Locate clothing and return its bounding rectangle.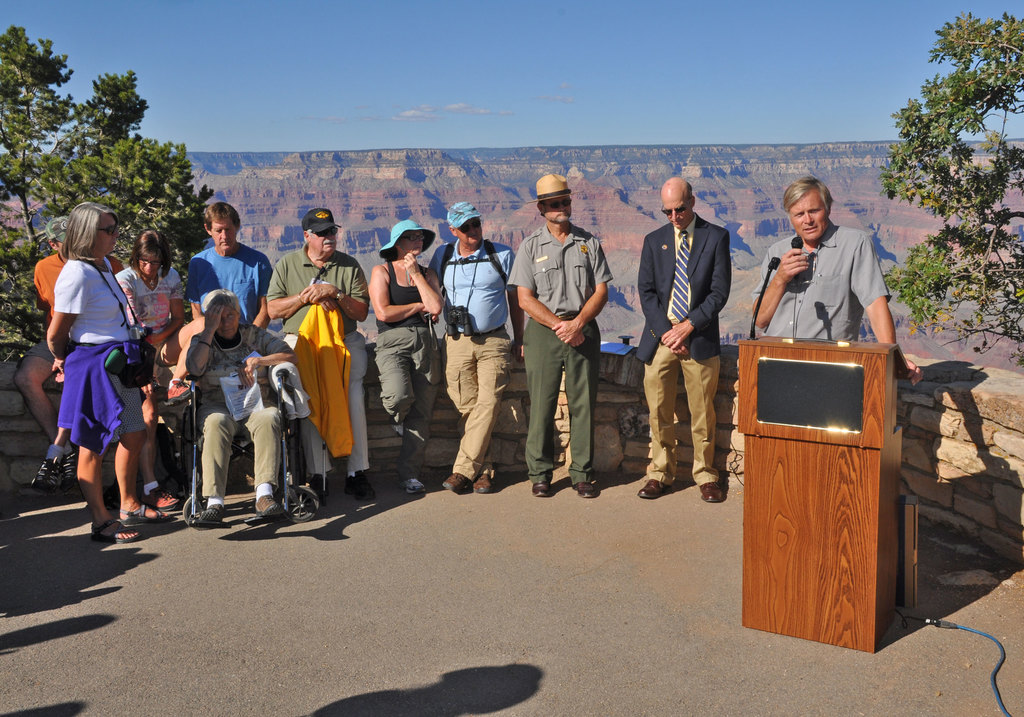
l=38, t=232, r=154, b=503.
